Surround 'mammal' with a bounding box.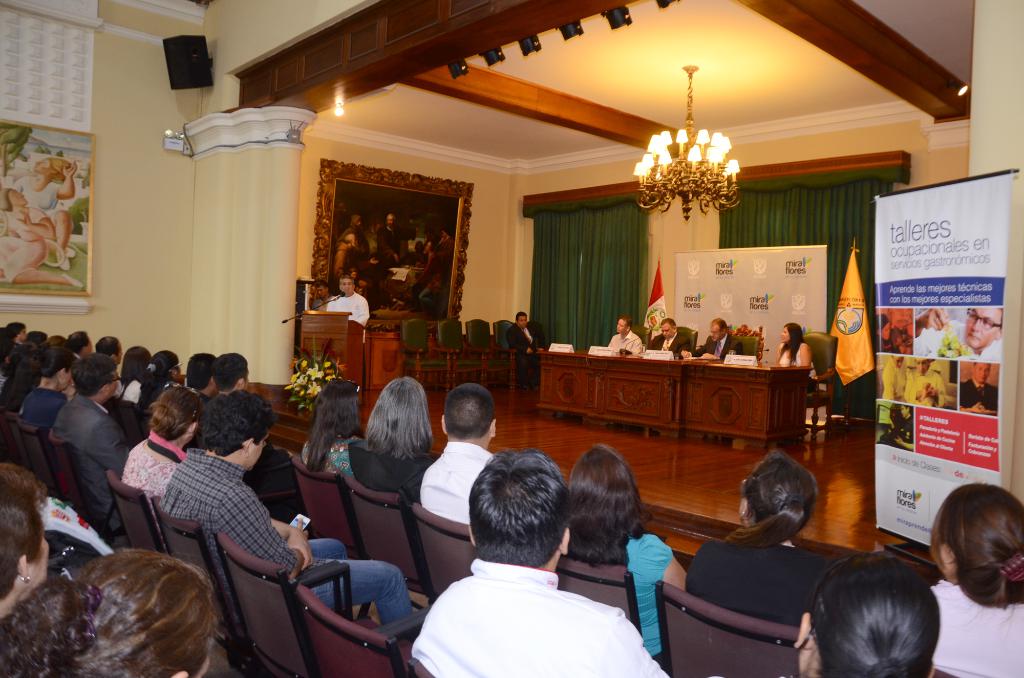
957,357,1003,414.
